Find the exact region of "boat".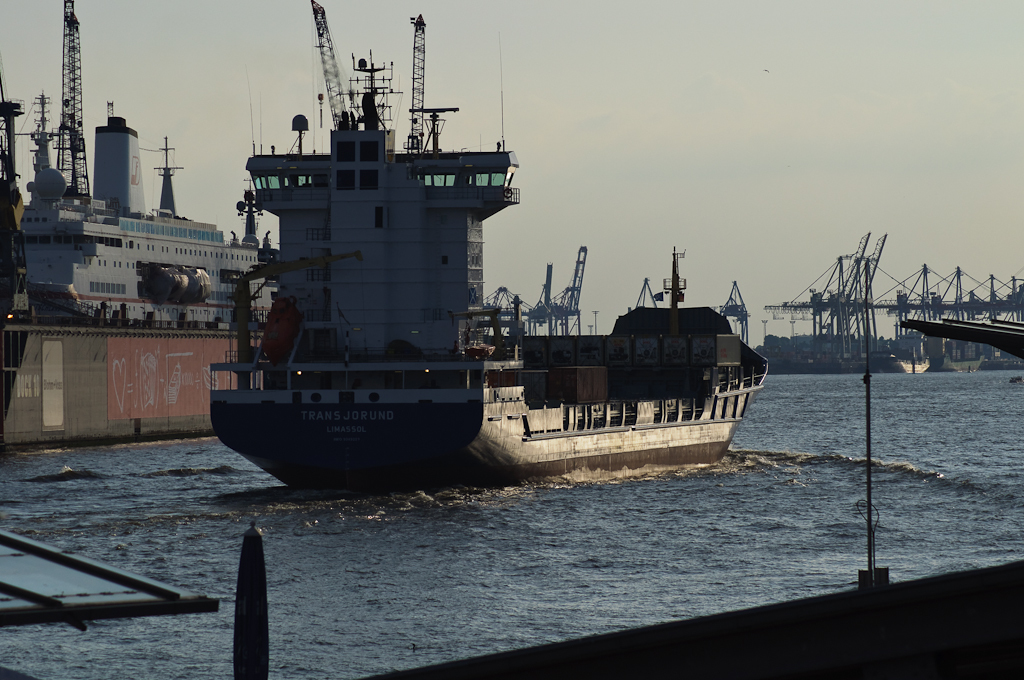
Exact region: BBox(0, 0, 280, 459).
